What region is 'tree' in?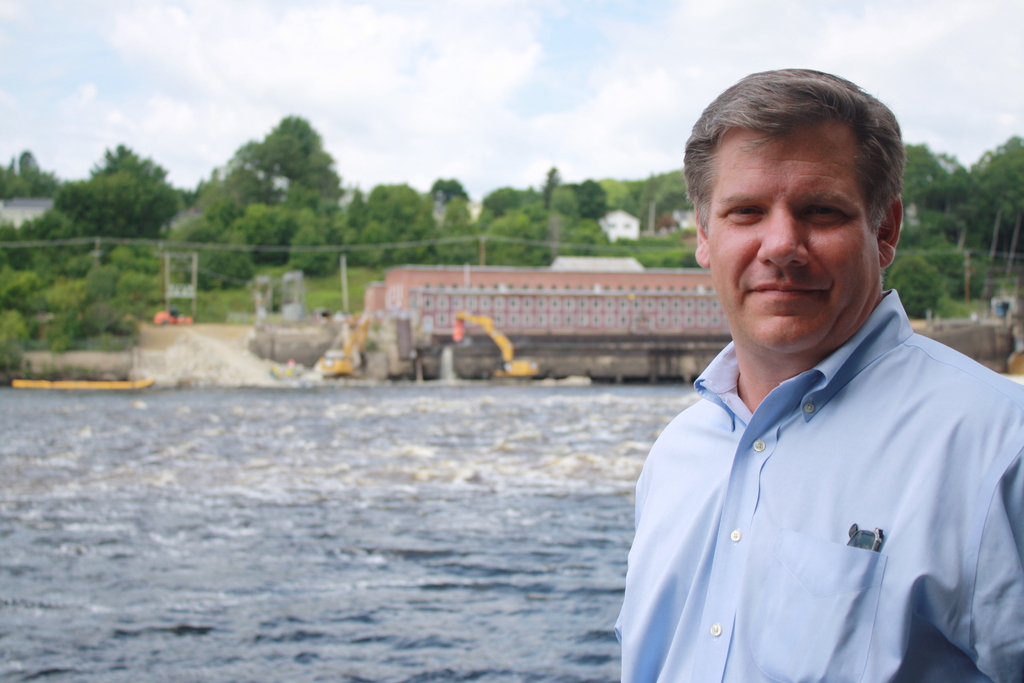
(x1=566, y1=224, x2=607, y2=252).
